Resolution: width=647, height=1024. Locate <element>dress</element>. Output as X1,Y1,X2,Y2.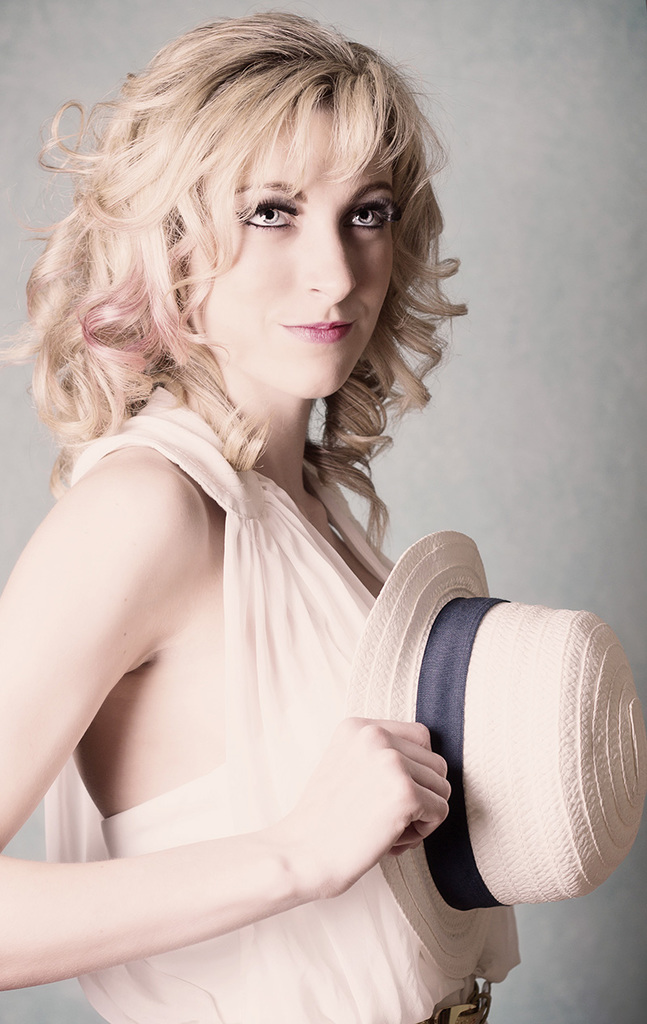
39,384,517,1023.
